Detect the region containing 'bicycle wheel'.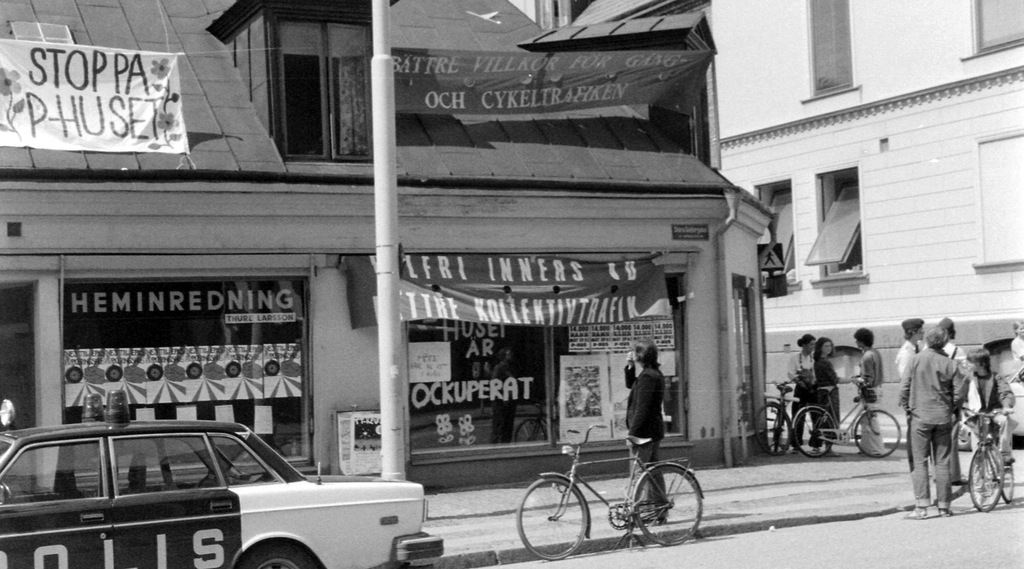
select_region(748, 400, 796, 461).
